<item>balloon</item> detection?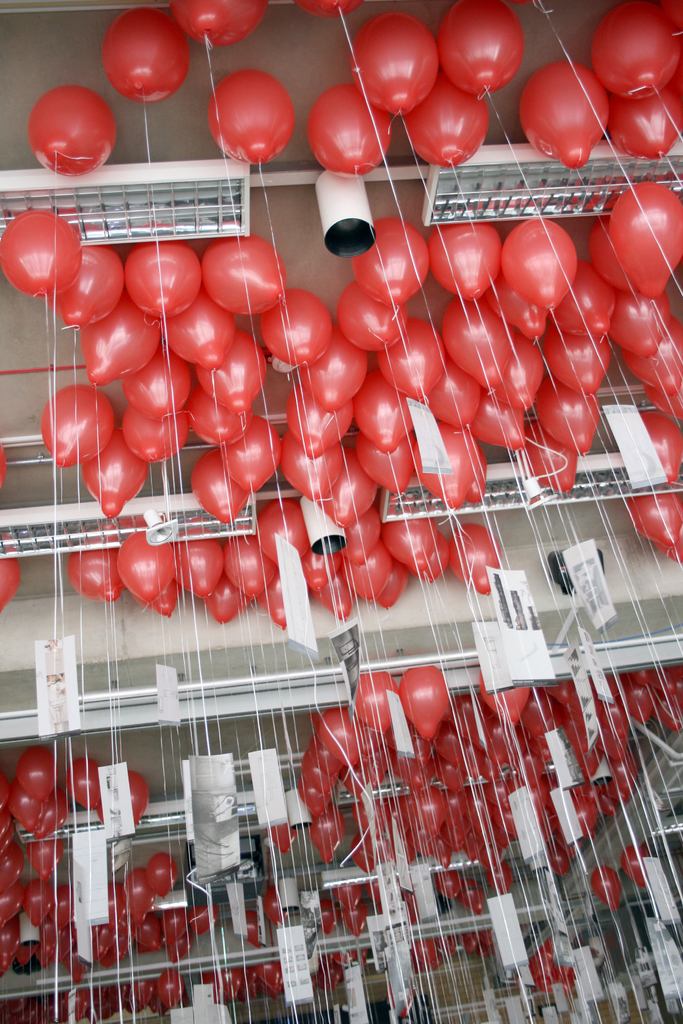
left=0, top=207, right=82, bottom=296
